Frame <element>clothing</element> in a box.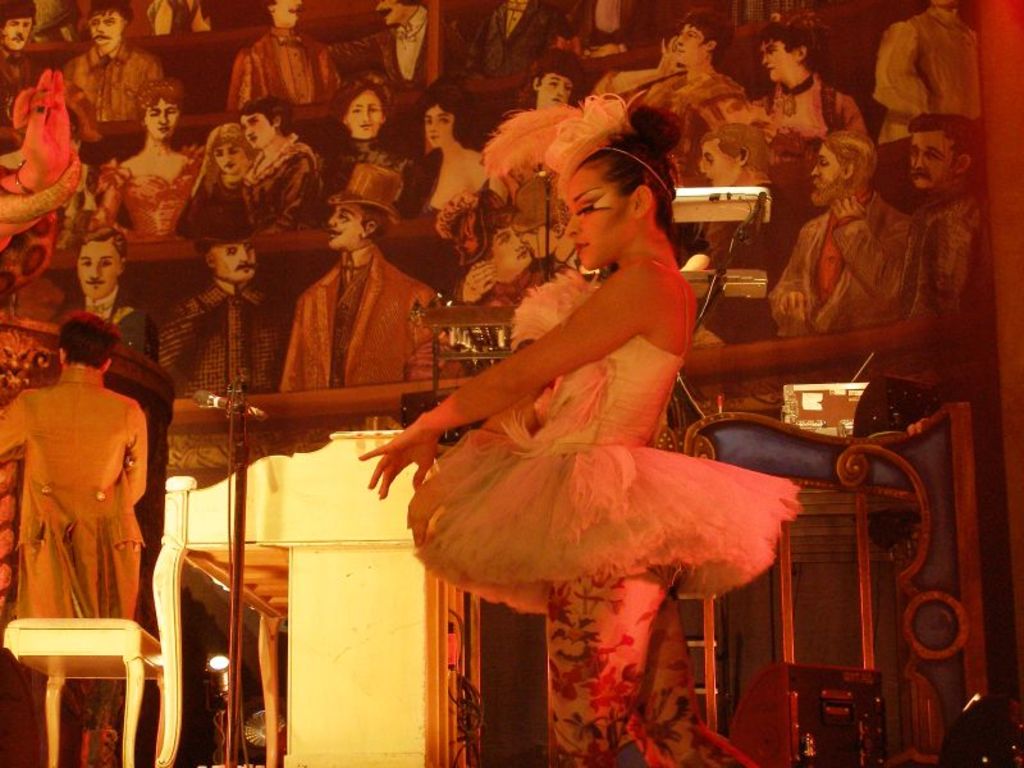
l=248, t=119, r=321, b=232.
